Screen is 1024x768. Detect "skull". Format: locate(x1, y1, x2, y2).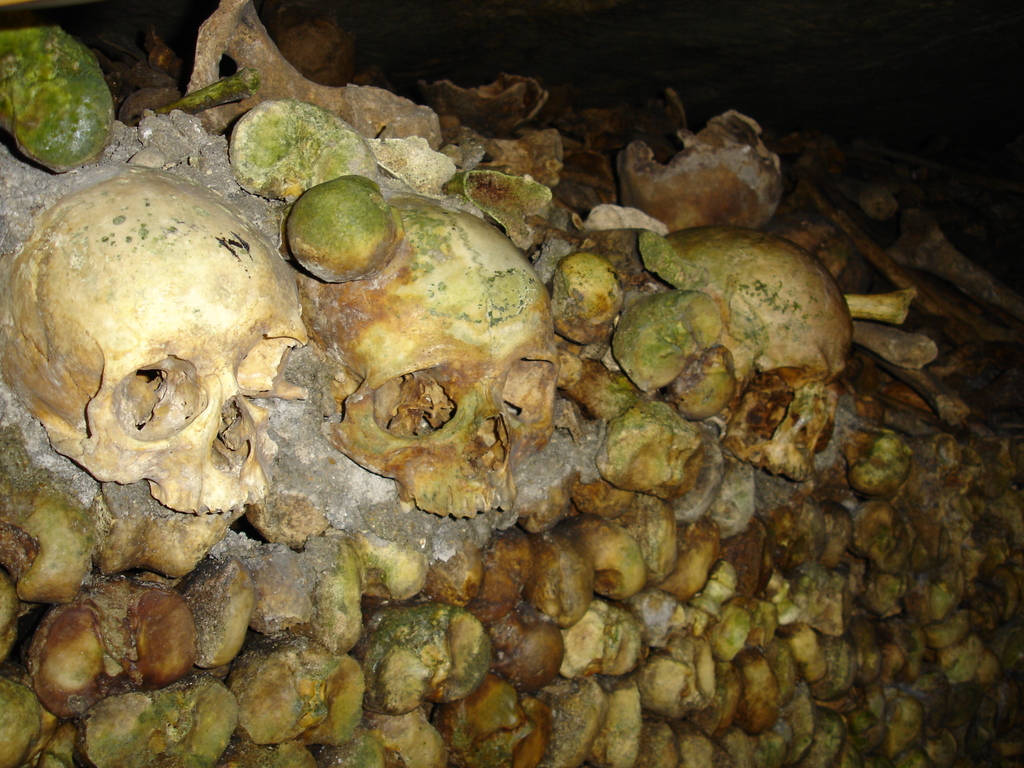
locate(307, 197, 561, 524).
